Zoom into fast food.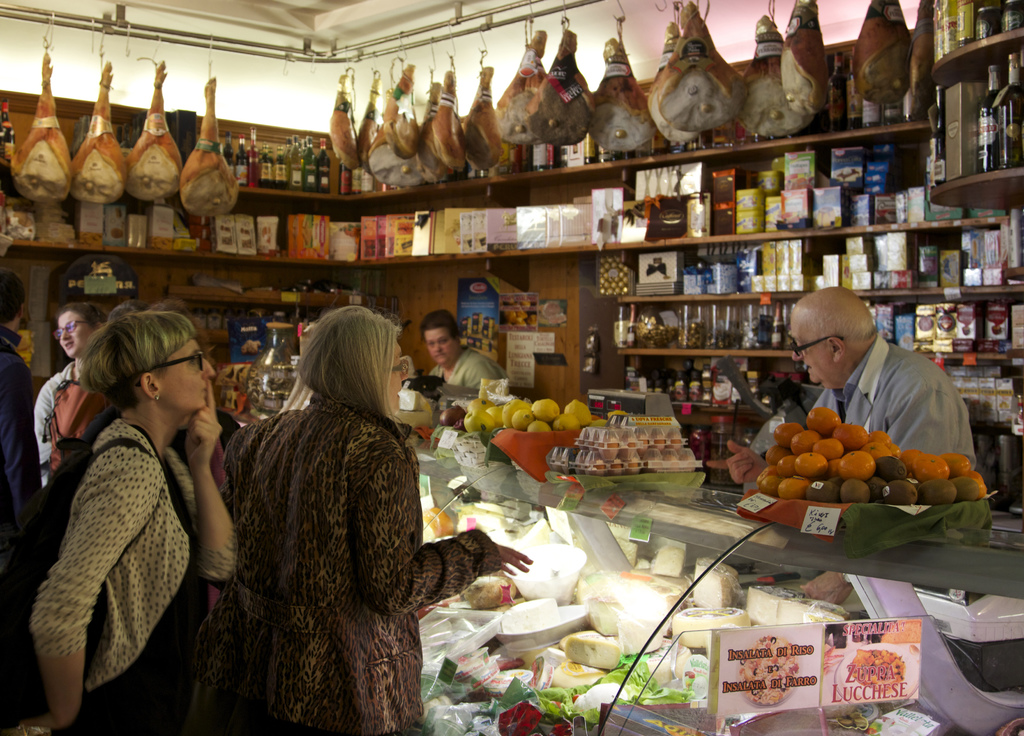
Zoom target: (409, 78, 444, 195).
